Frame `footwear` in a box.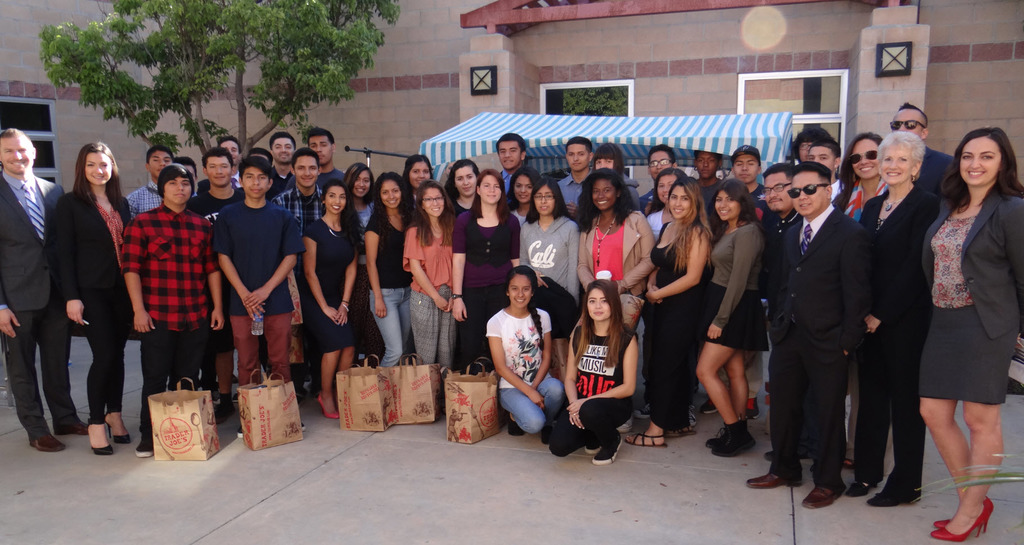
bbox=(239, 427, 252, 439).
